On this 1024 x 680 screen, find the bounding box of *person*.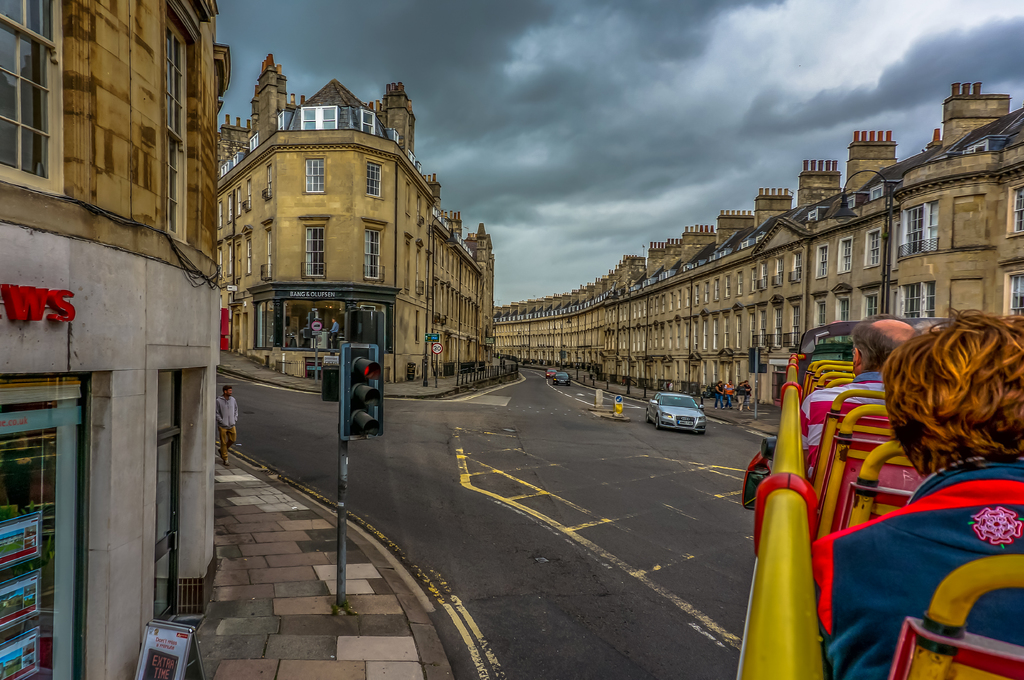
Bounding box: (801, 319, 919, 482).
